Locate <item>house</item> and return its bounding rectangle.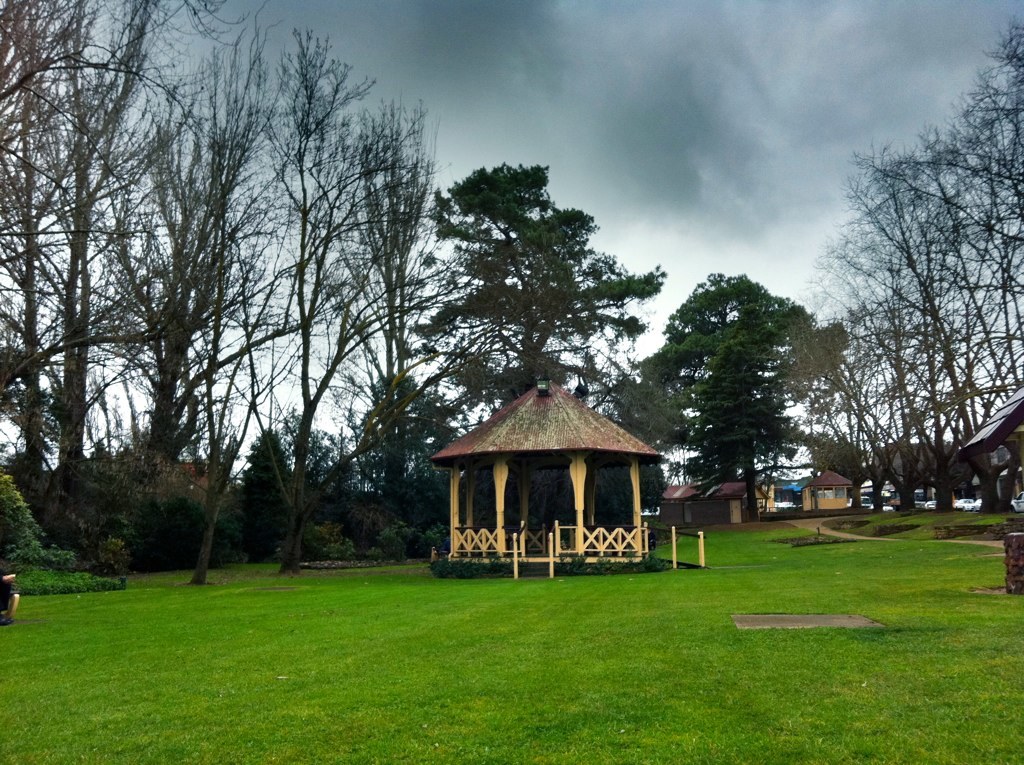
bbox=[794, 468, 851, 511].
